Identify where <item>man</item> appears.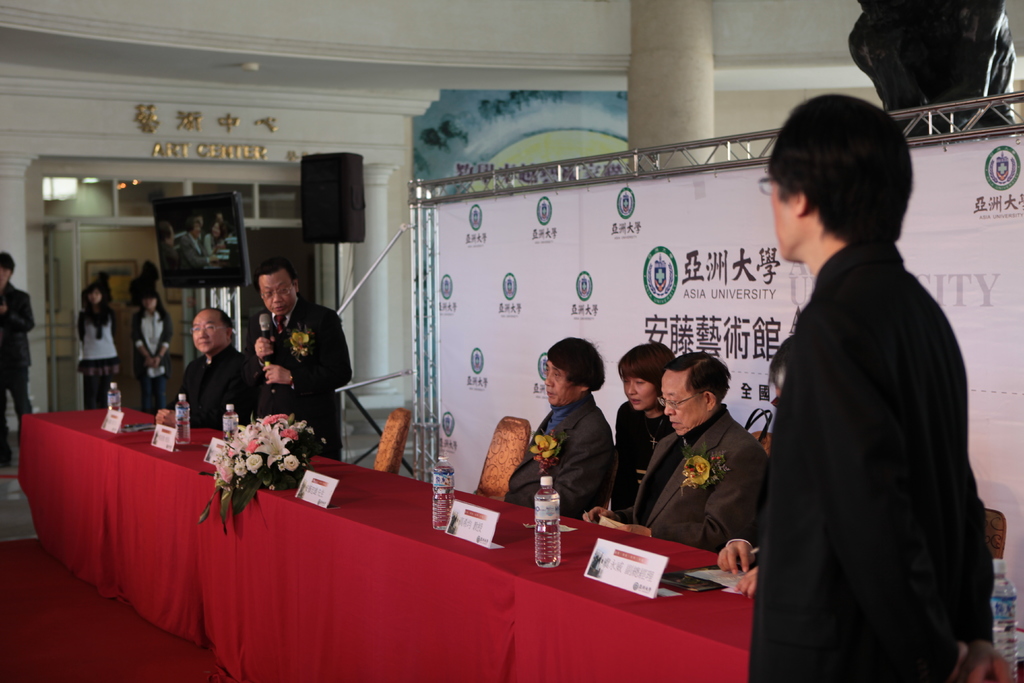
Appears at [left=177, top=218, right=216, bottom=279].
